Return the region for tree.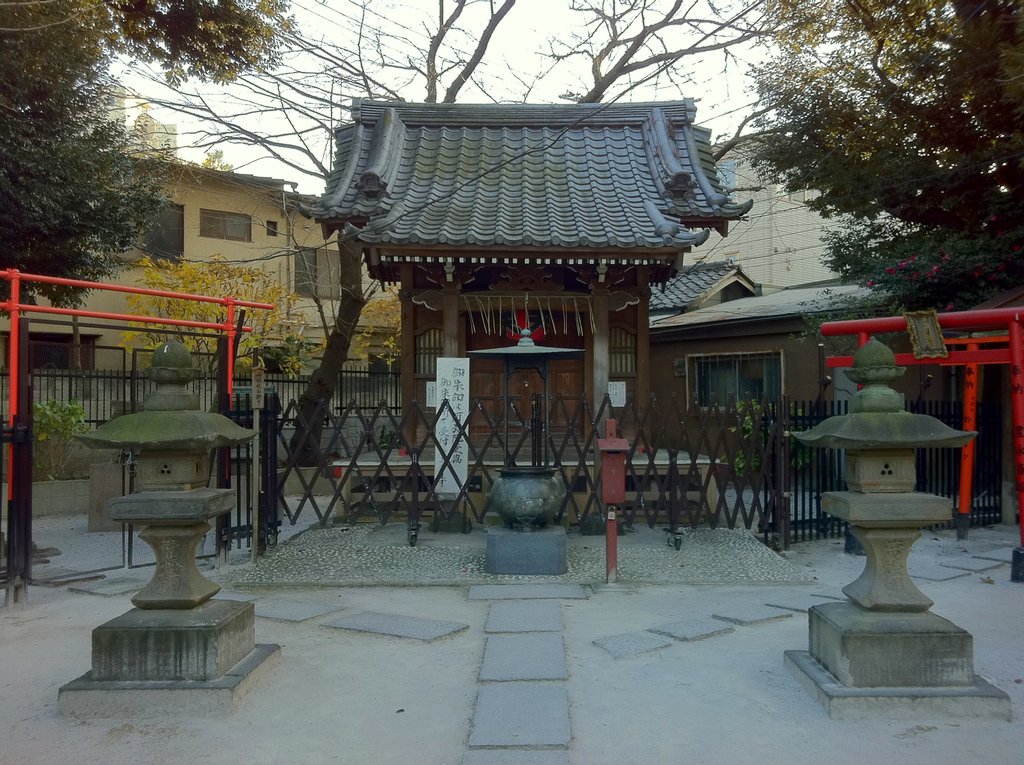
region(77, 0, 557, 459).
